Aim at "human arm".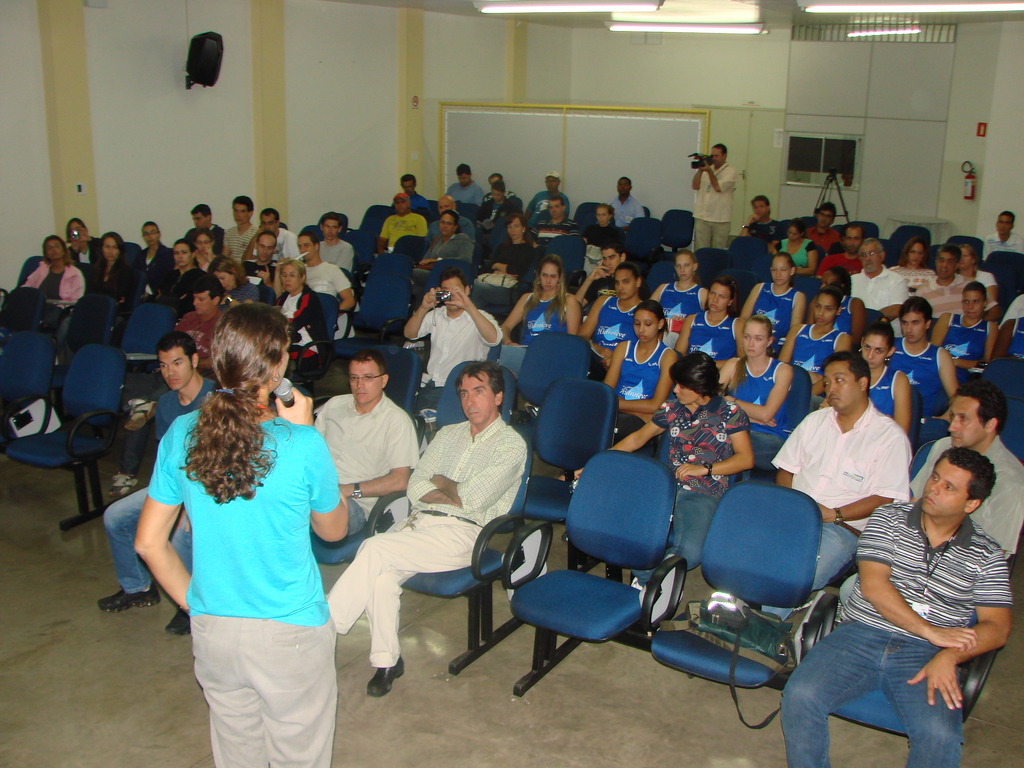
Aimed at left=847, top=499, right=975, bottom=655.
